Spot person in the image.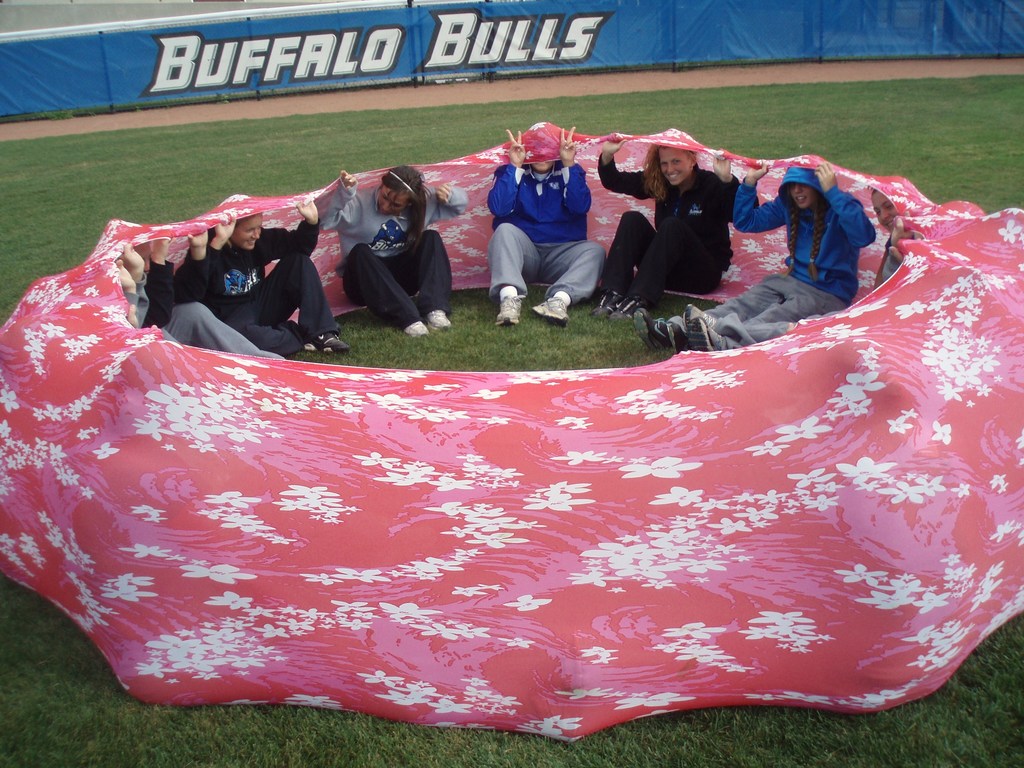
person found at bbox=(597, 131, 752, 308).
